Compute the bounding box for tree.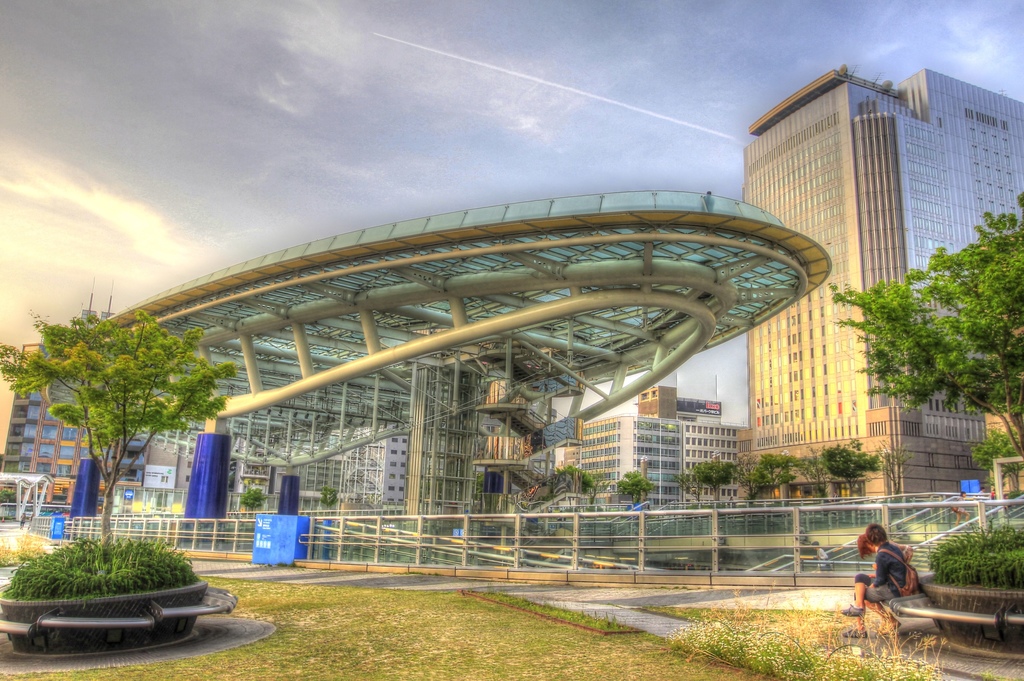
x1=615, y1=462, x2=657, y2=525.
